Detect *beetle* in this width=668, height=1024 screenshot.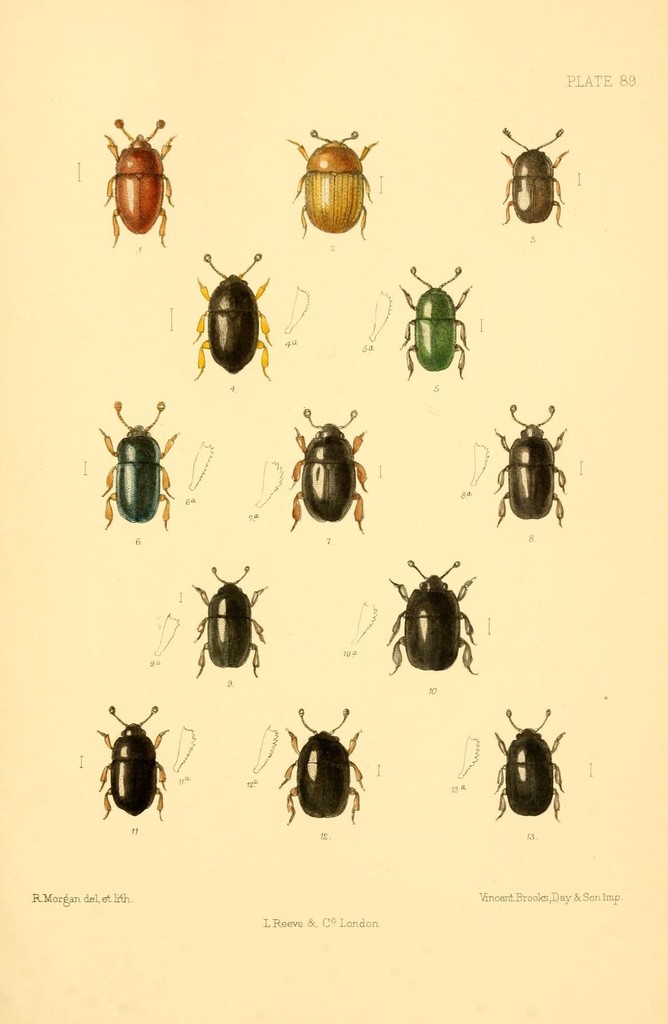
Detection: detection(391, 554, 481, 678).
